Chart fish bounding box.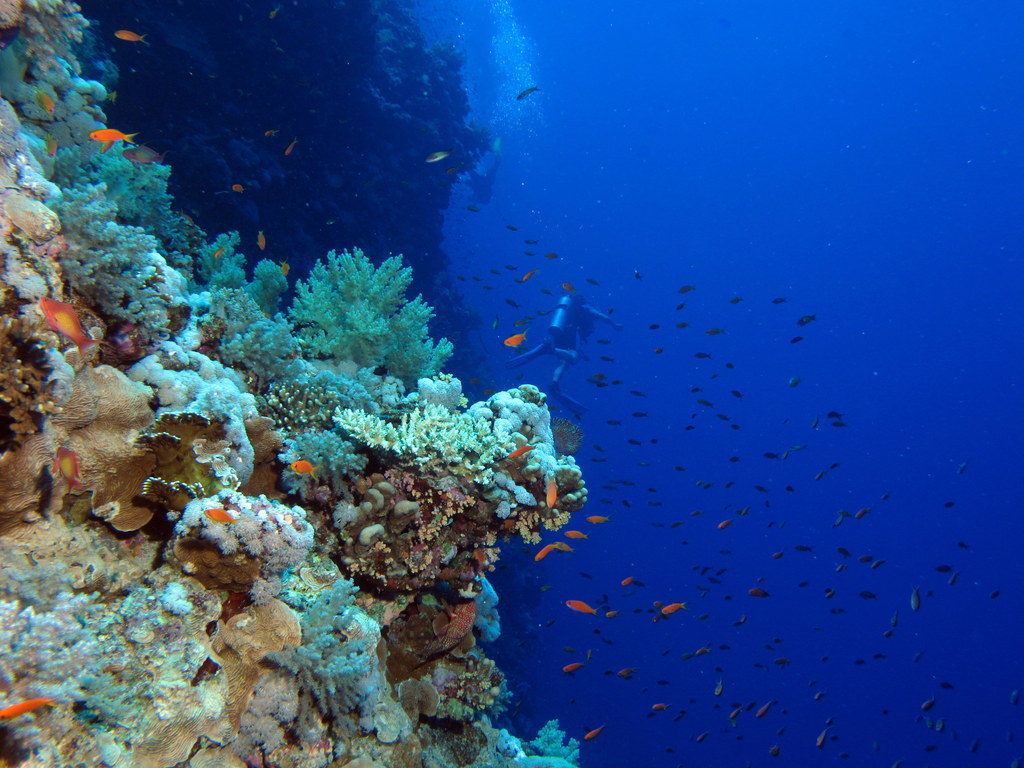
Charted: bbox(120, 145, 142, 164).
